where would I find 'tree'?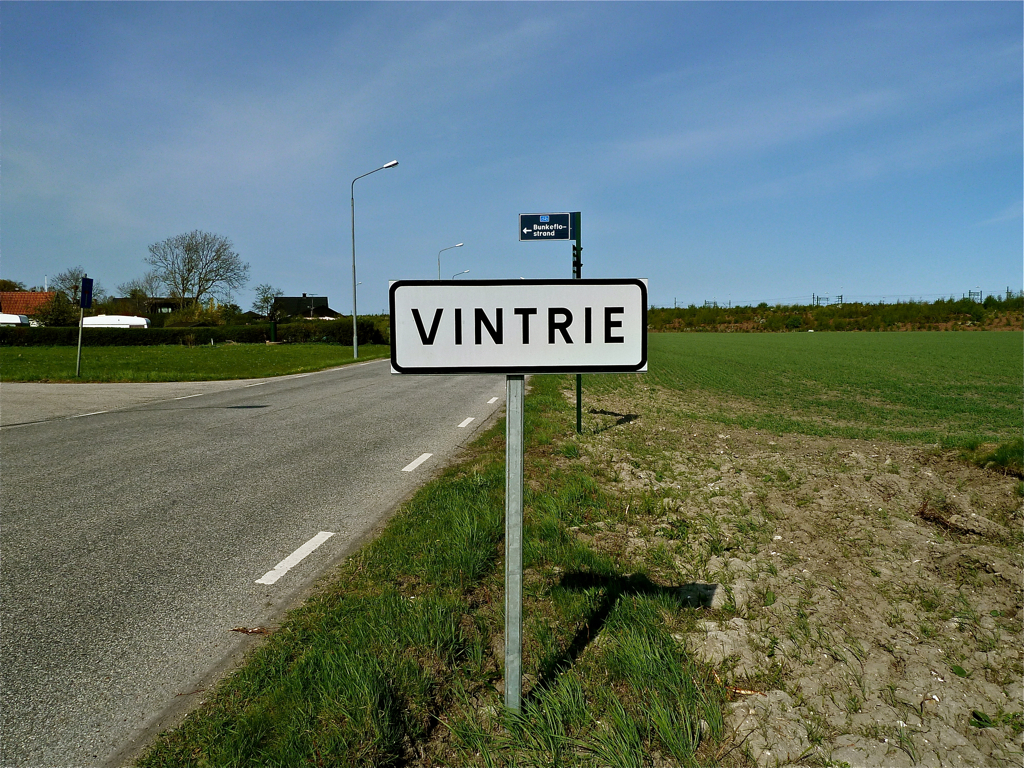
At 199/303/245/330.
